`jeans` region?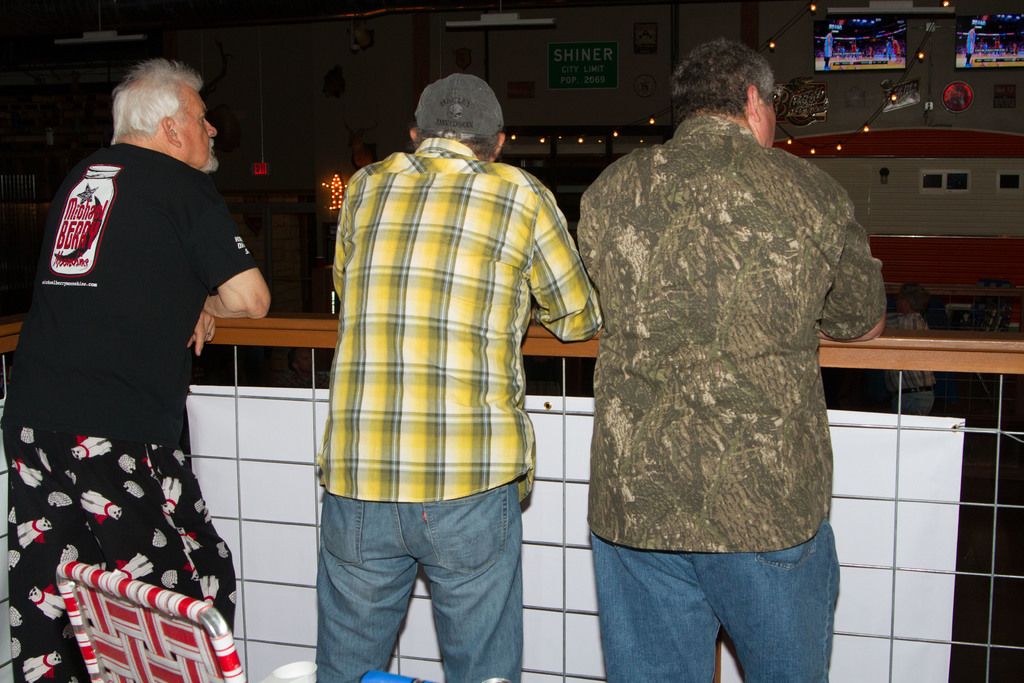
region(301, 481, 536, 673)
